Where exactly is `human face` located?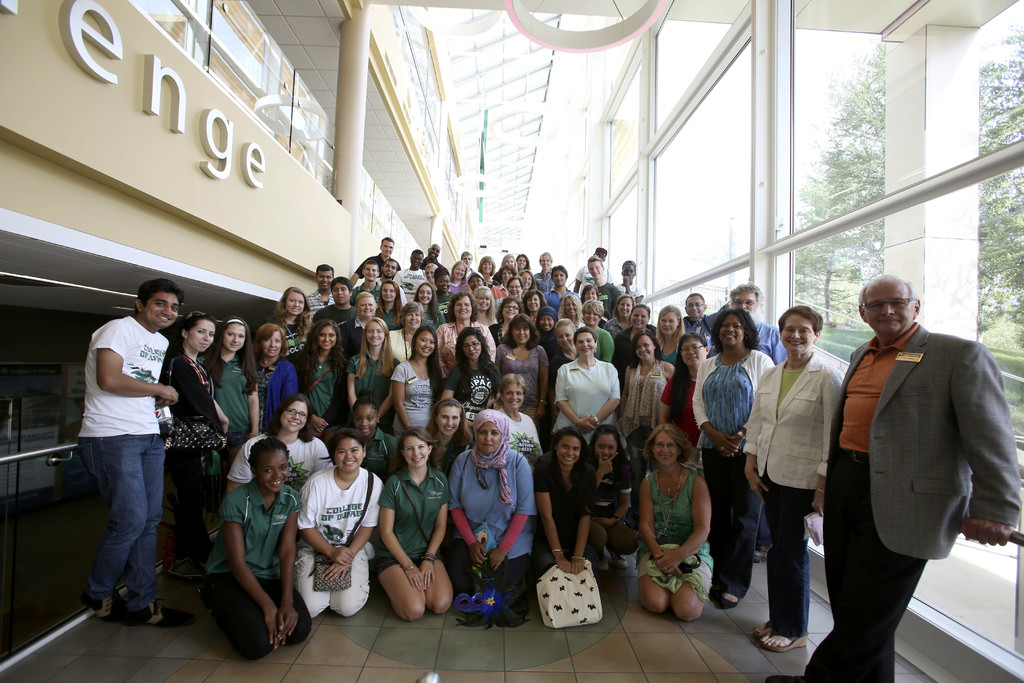
Its bounding box is x1=719 y1=309 x2=748 y2=348.
